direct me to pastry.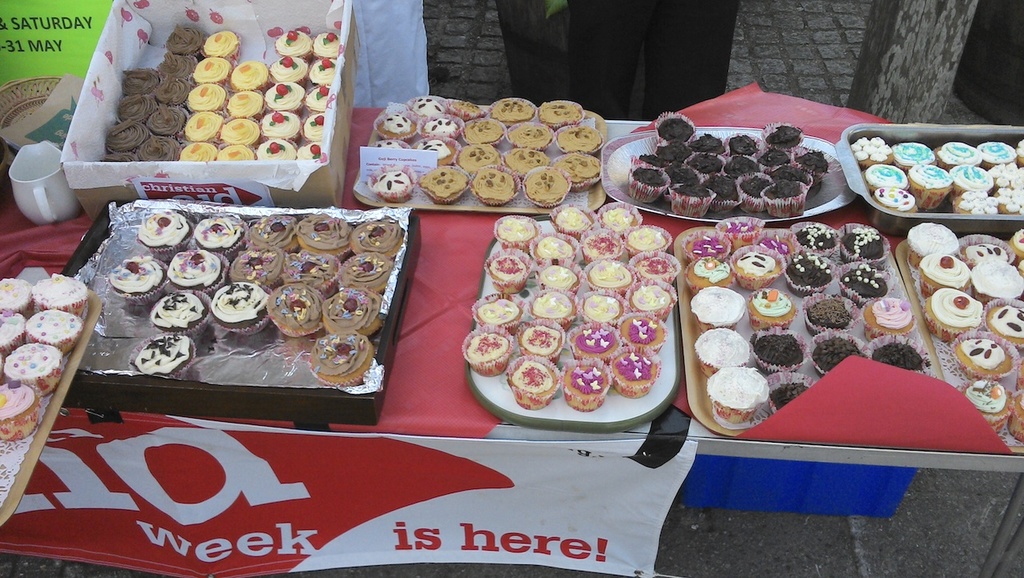
Direction: locate(537, 99, 590, 127).
